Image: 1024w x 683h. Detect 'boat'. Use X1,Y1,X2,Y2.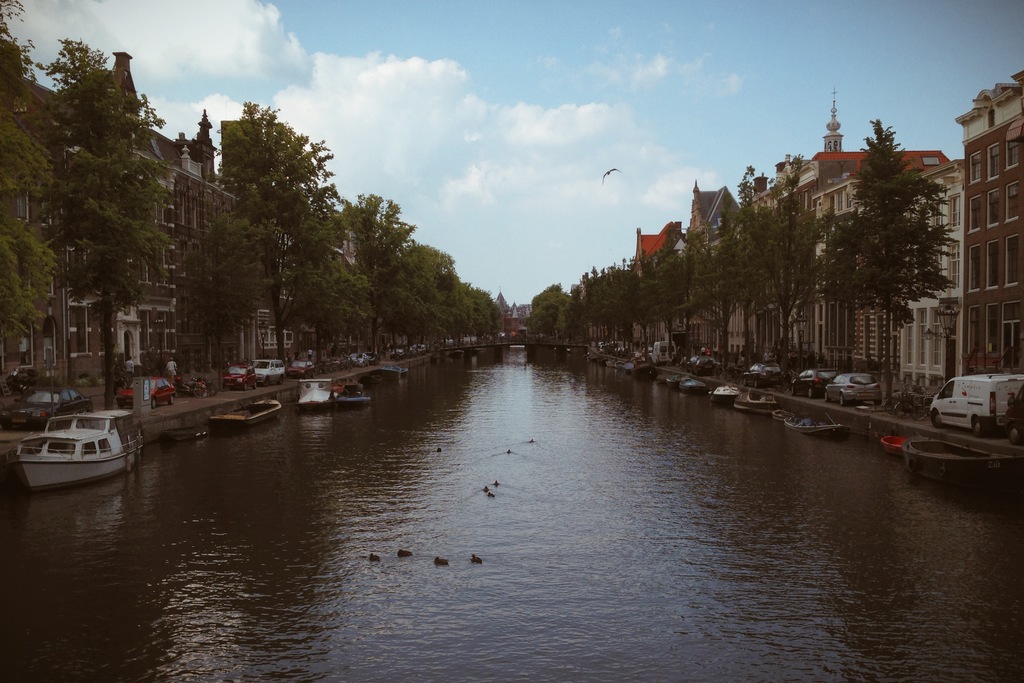
772,407,788,421.
